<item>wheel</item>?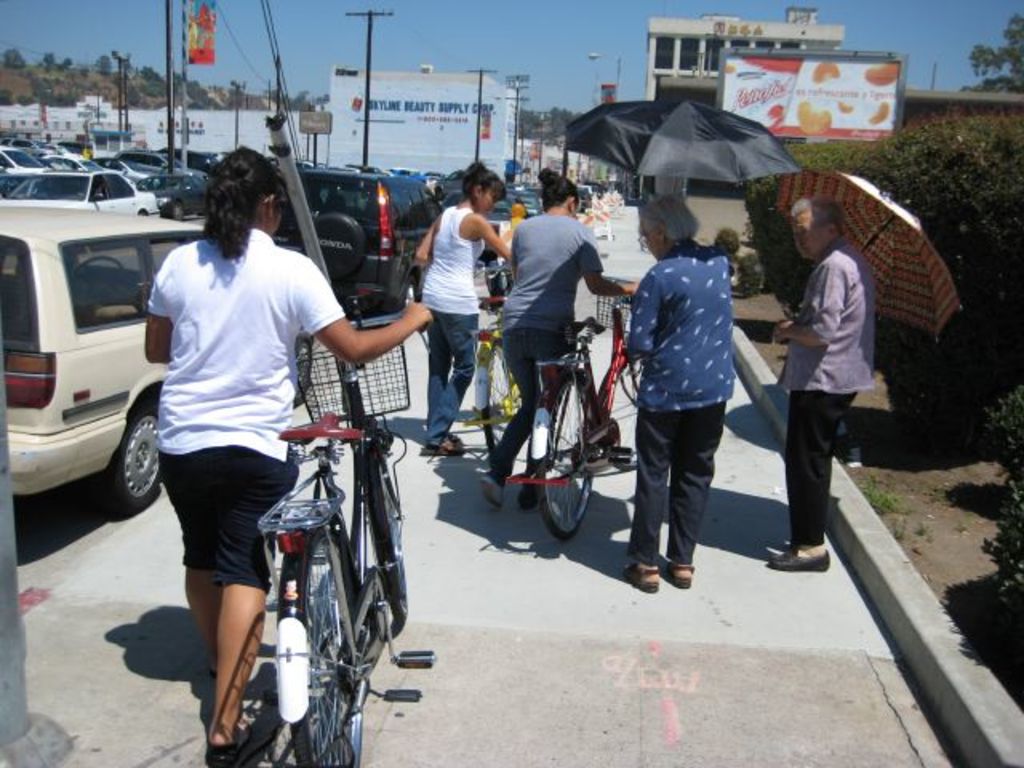
bbox=(477, 344, 522, 469)
